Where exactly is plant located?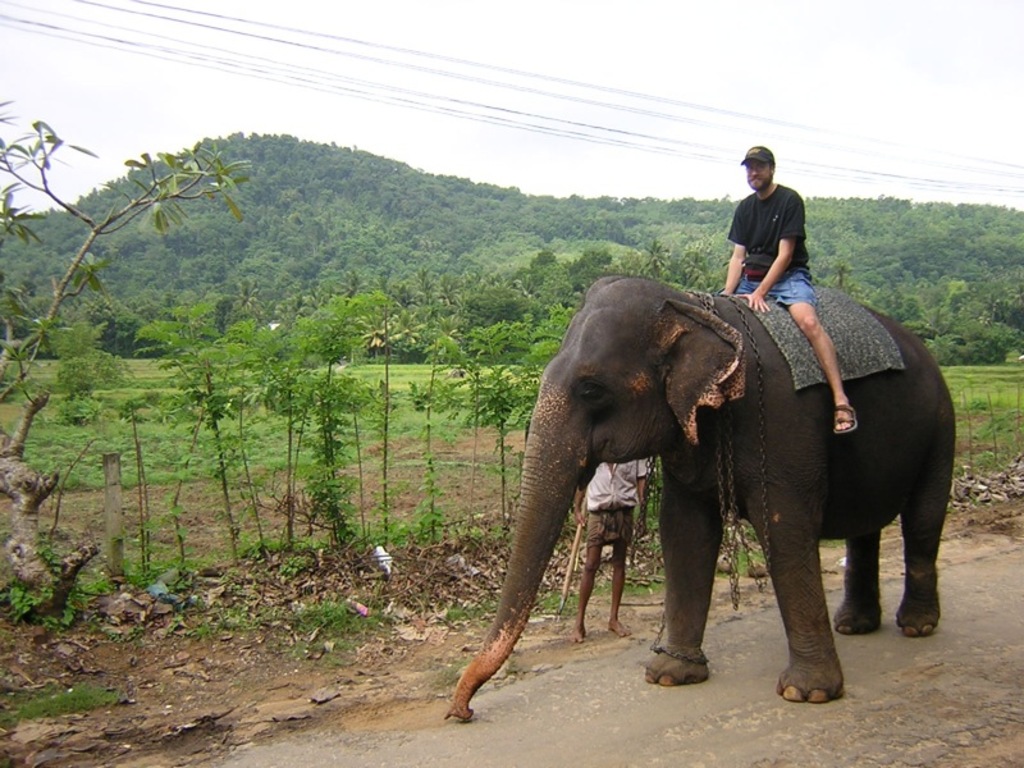
Its bounding box is detection(0, 572, 55, 622).
